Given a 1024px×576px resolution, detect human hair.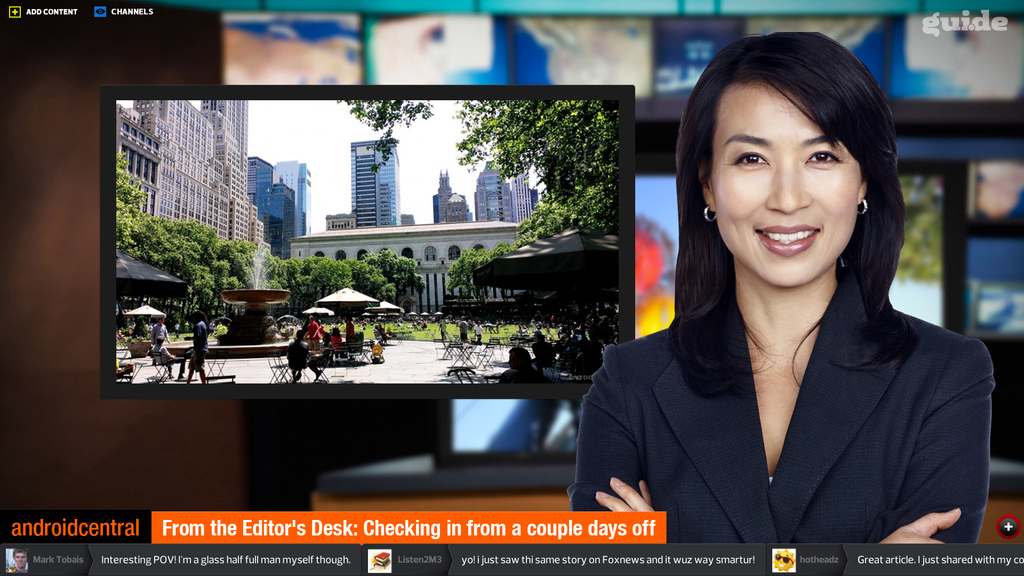
region(156, 336, 166, 341).
